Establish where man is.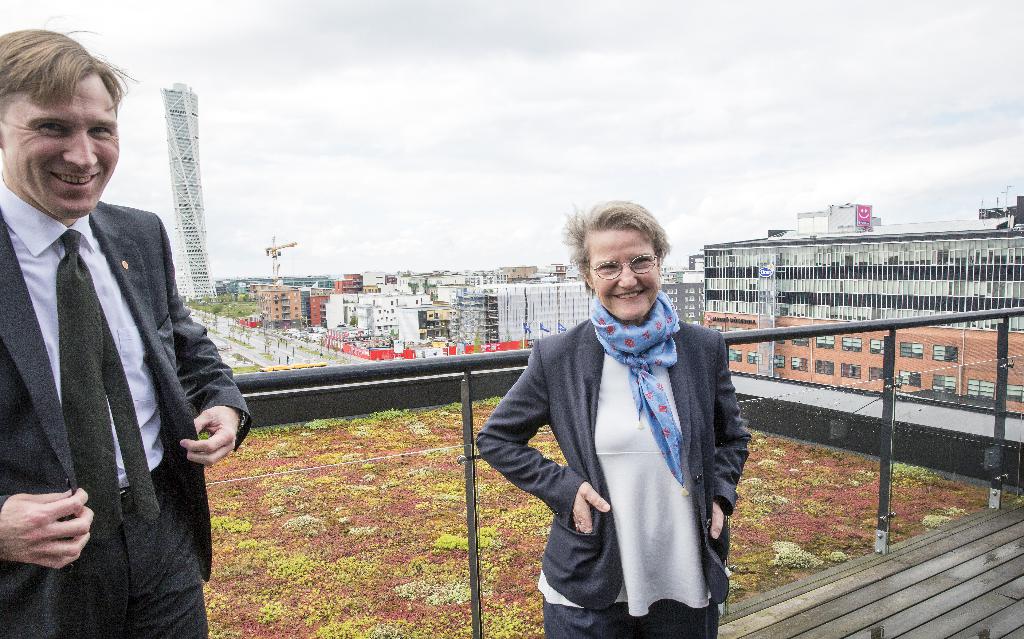
Established at locate(0, 19, 259, 638).
